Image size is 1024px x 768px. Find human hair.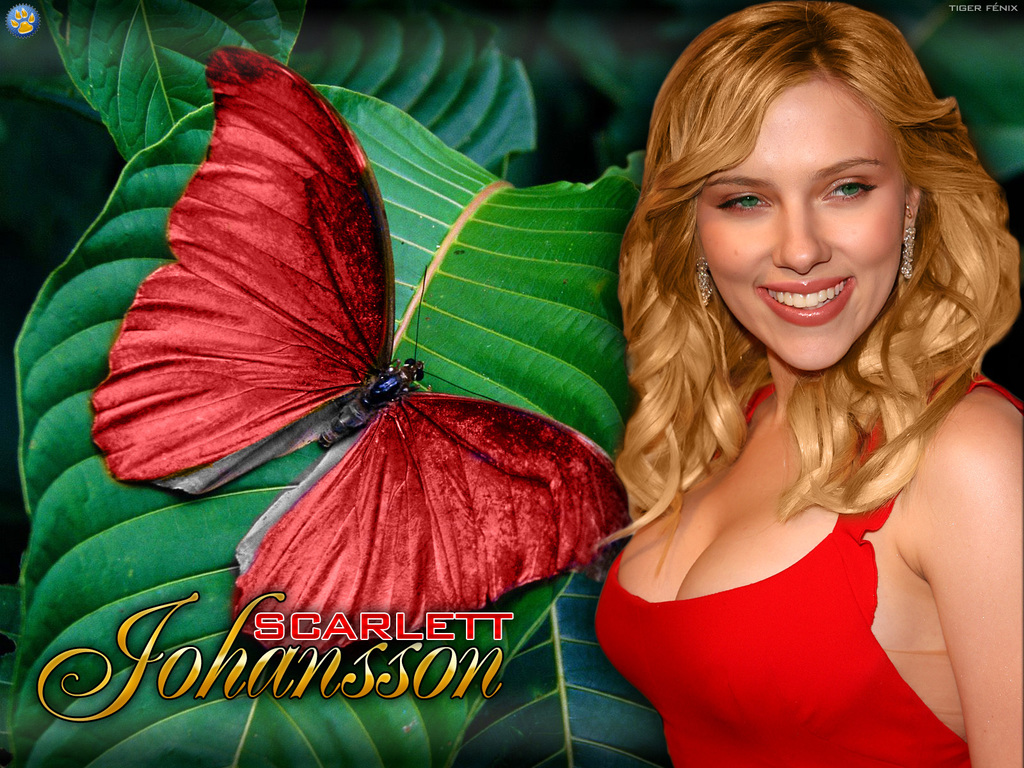
613 0 1002 575.
